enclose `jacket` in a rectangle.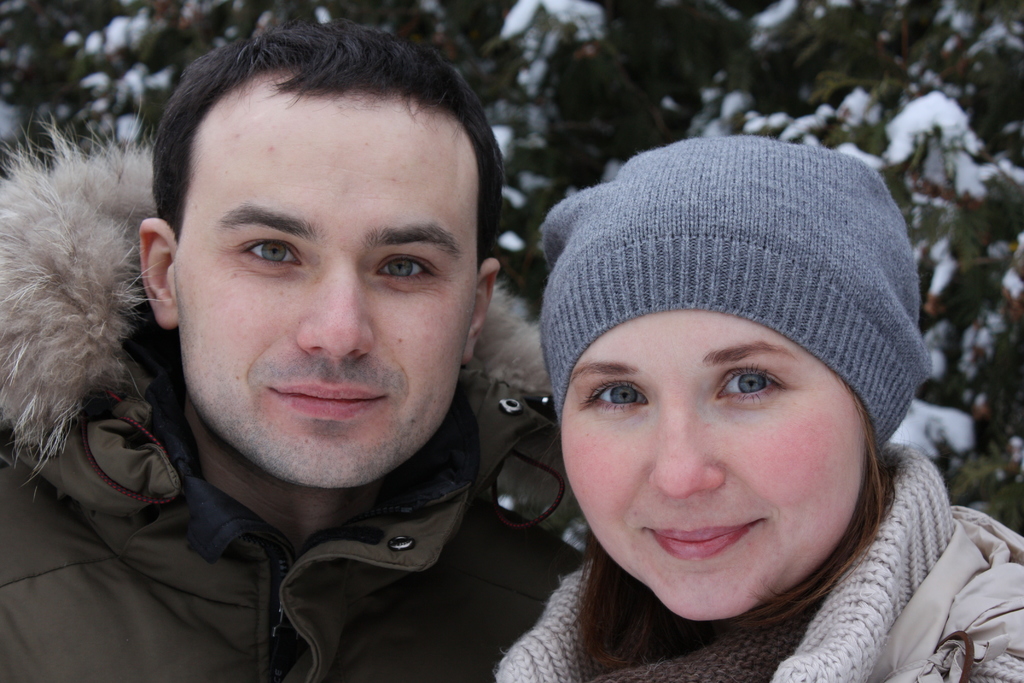
0:368:644:679.
